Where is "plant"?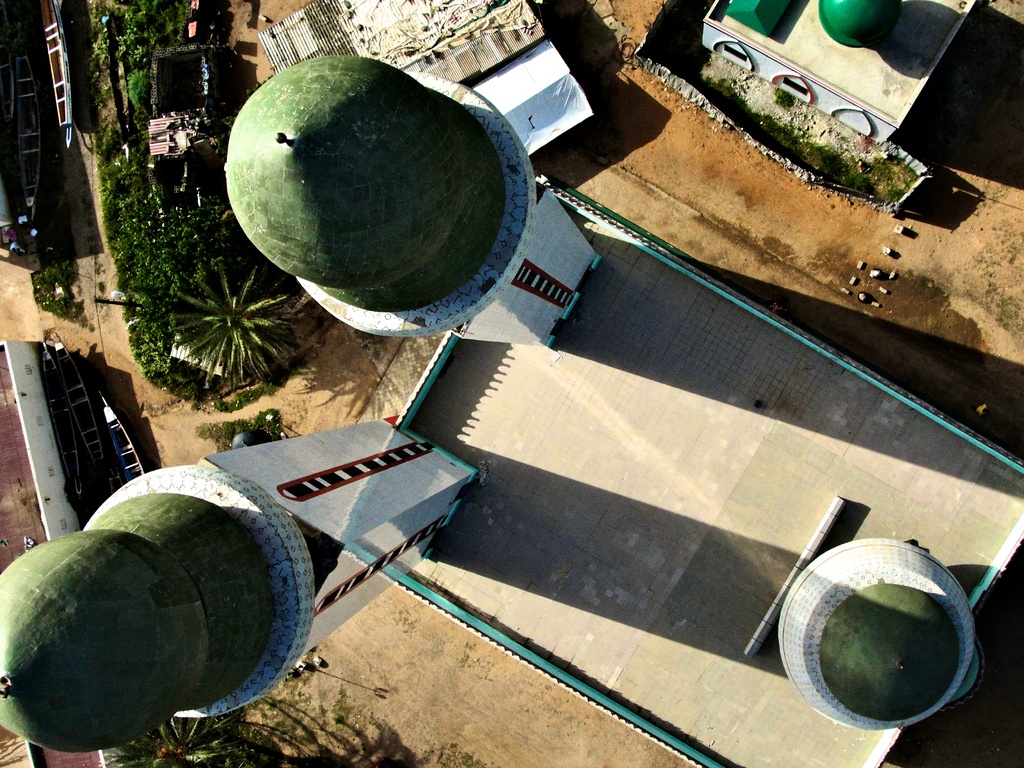
25/259/97/333.
